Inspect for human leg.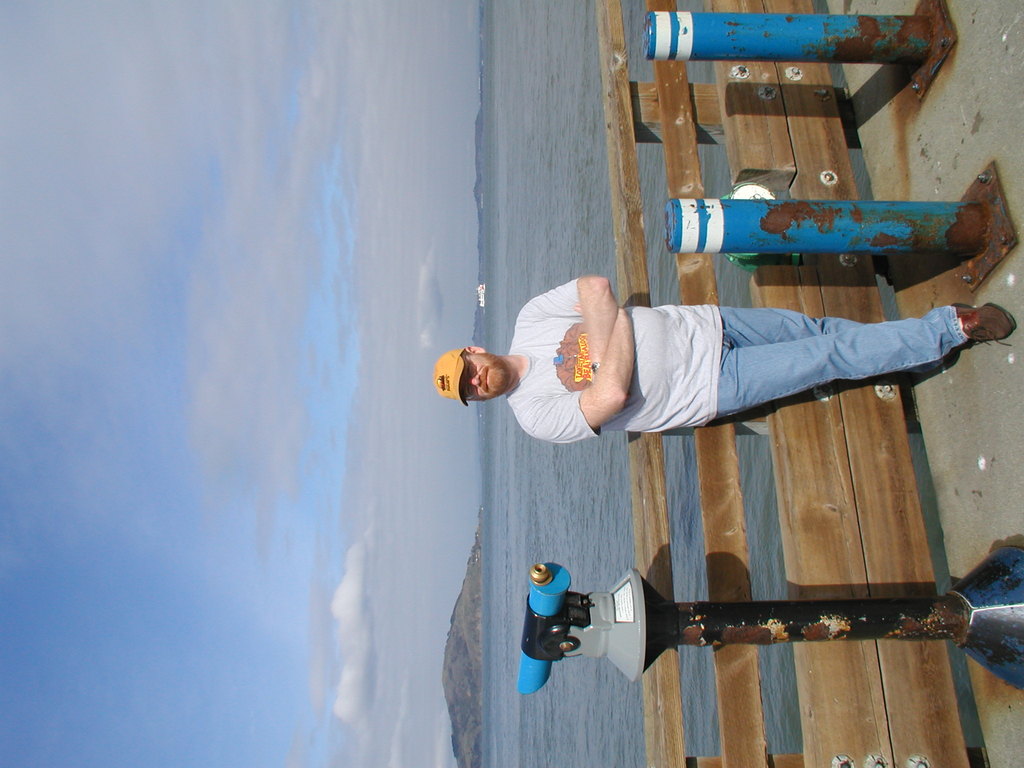
Inspection: <region>681, 303, 1018, 428</region>.
